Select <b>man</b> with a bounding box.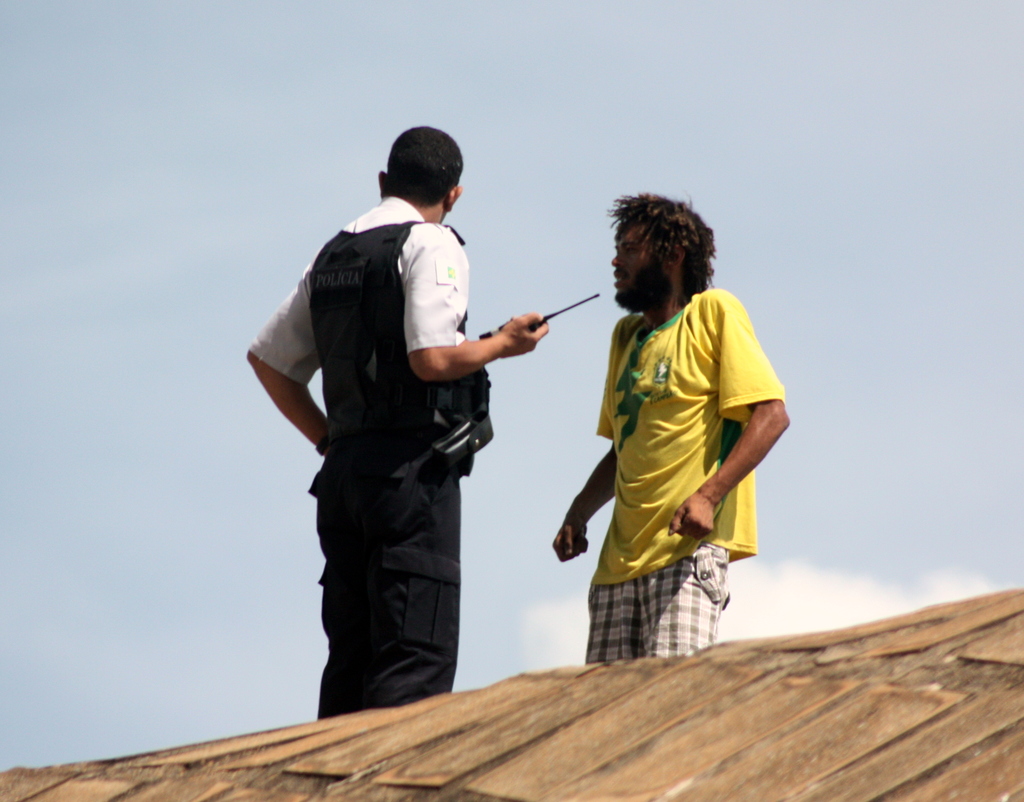
(264, 143, 529, 736).
